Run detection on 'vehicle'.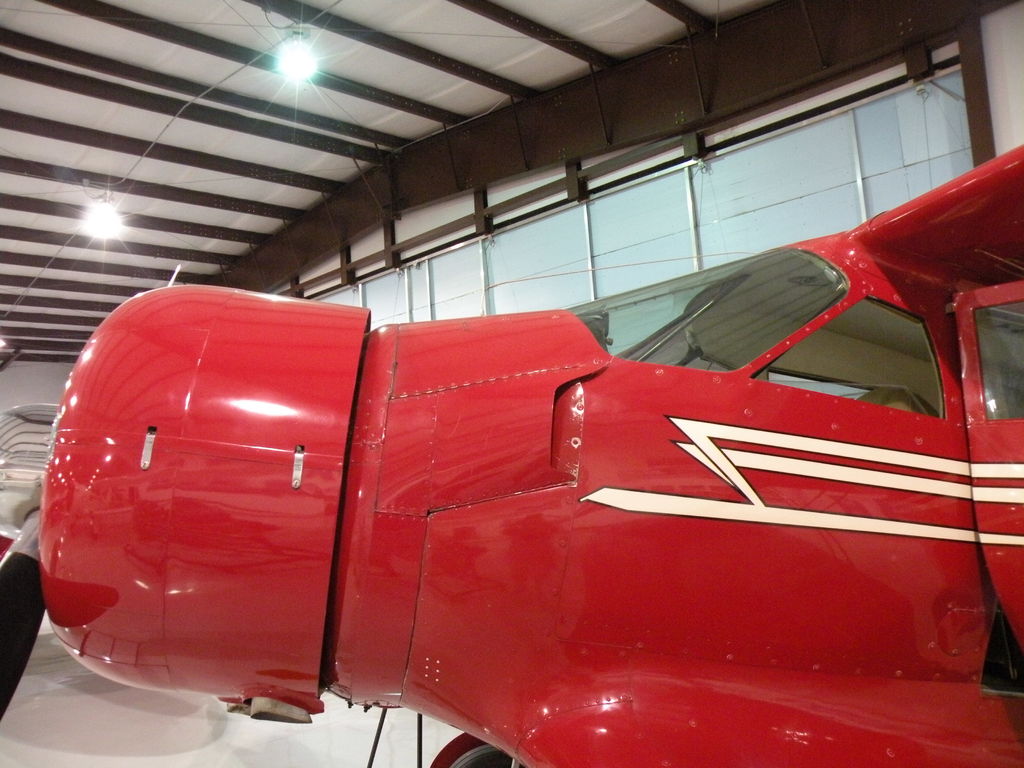
Result: [x1=39, y1=206, x2=1023, y2=748].
